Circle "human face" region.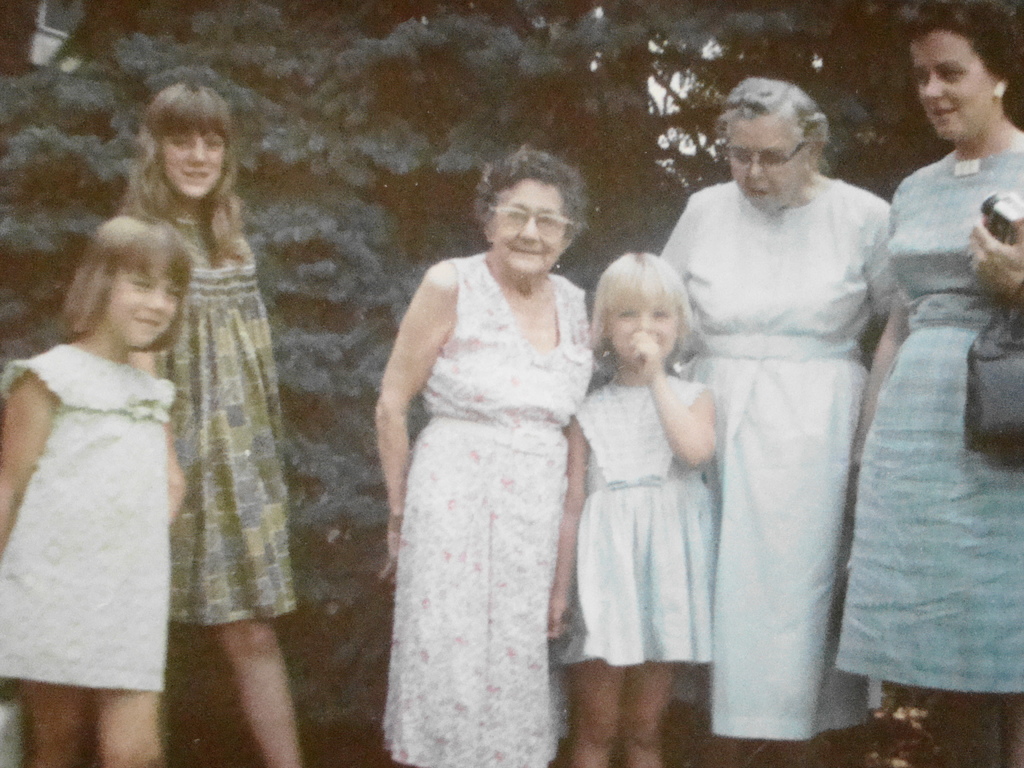
Region: BBox(106, 261, 183, 347).
